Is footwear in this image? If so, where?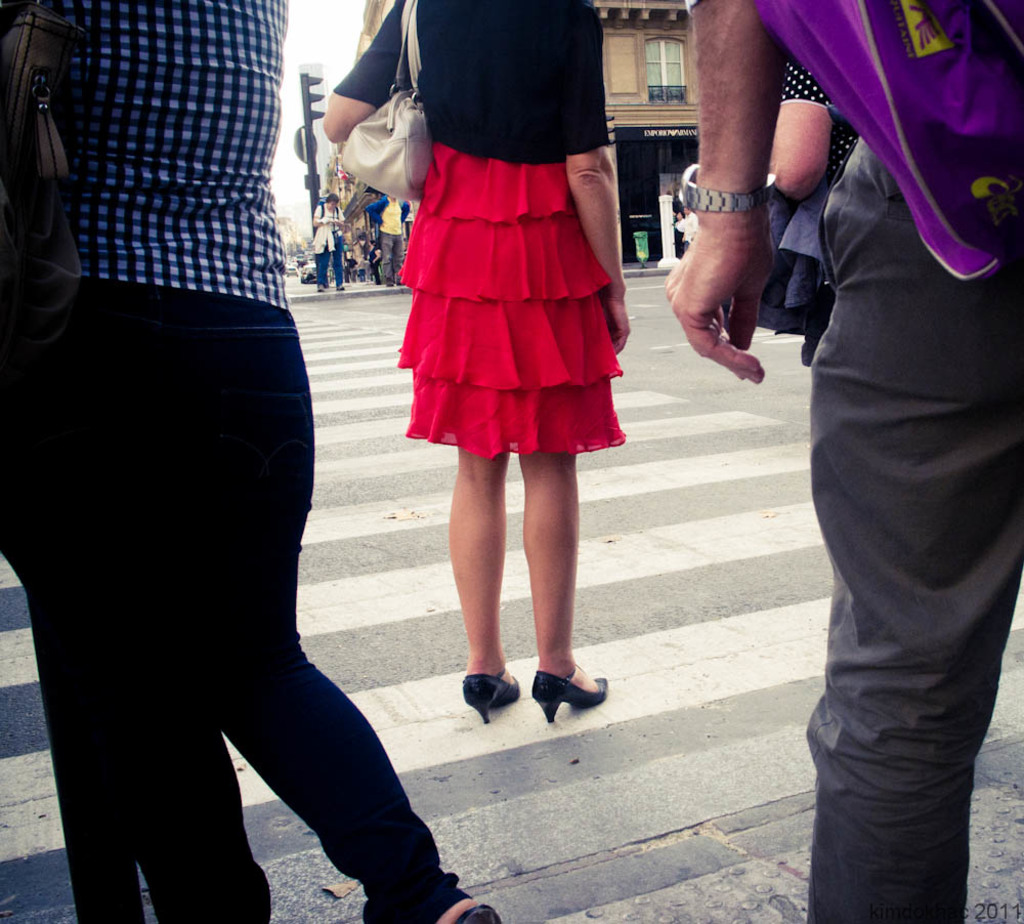
Yes, at x1=457, y1=666, x2=518, y2=723.
